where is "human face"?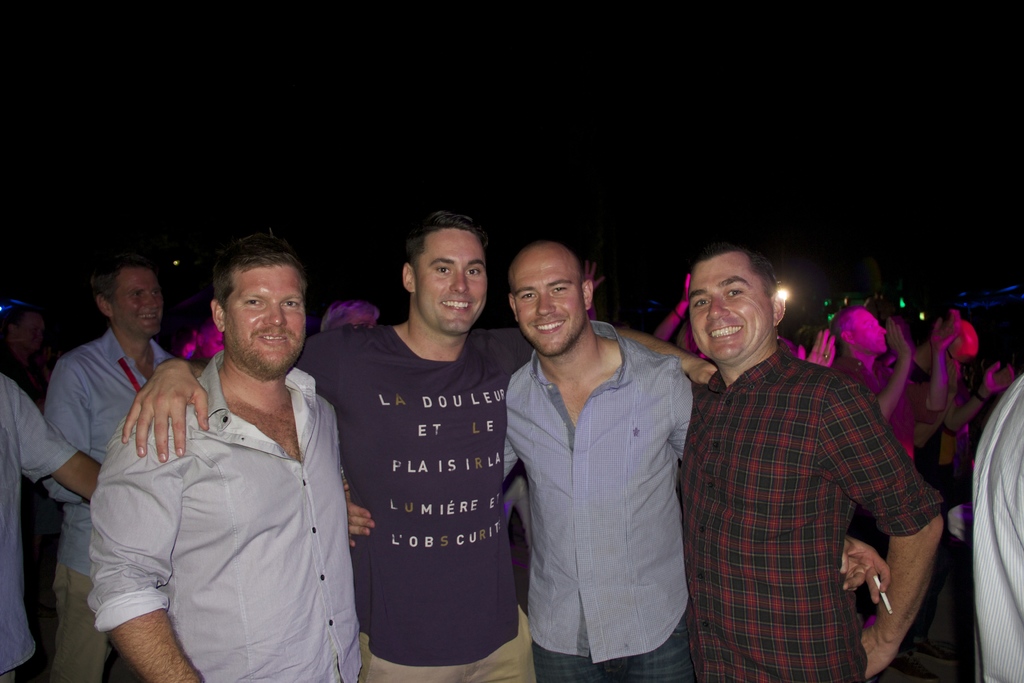
853:310:887:350.
